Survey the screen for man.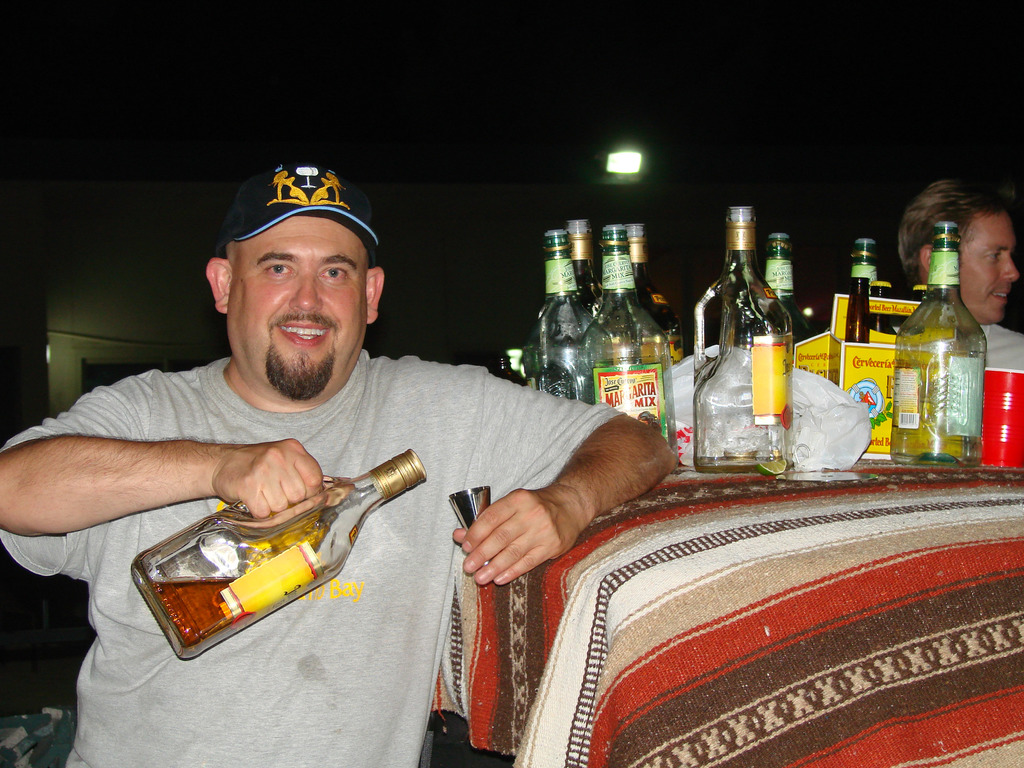
Survey found: Rect(46, 152, 676, 725).
